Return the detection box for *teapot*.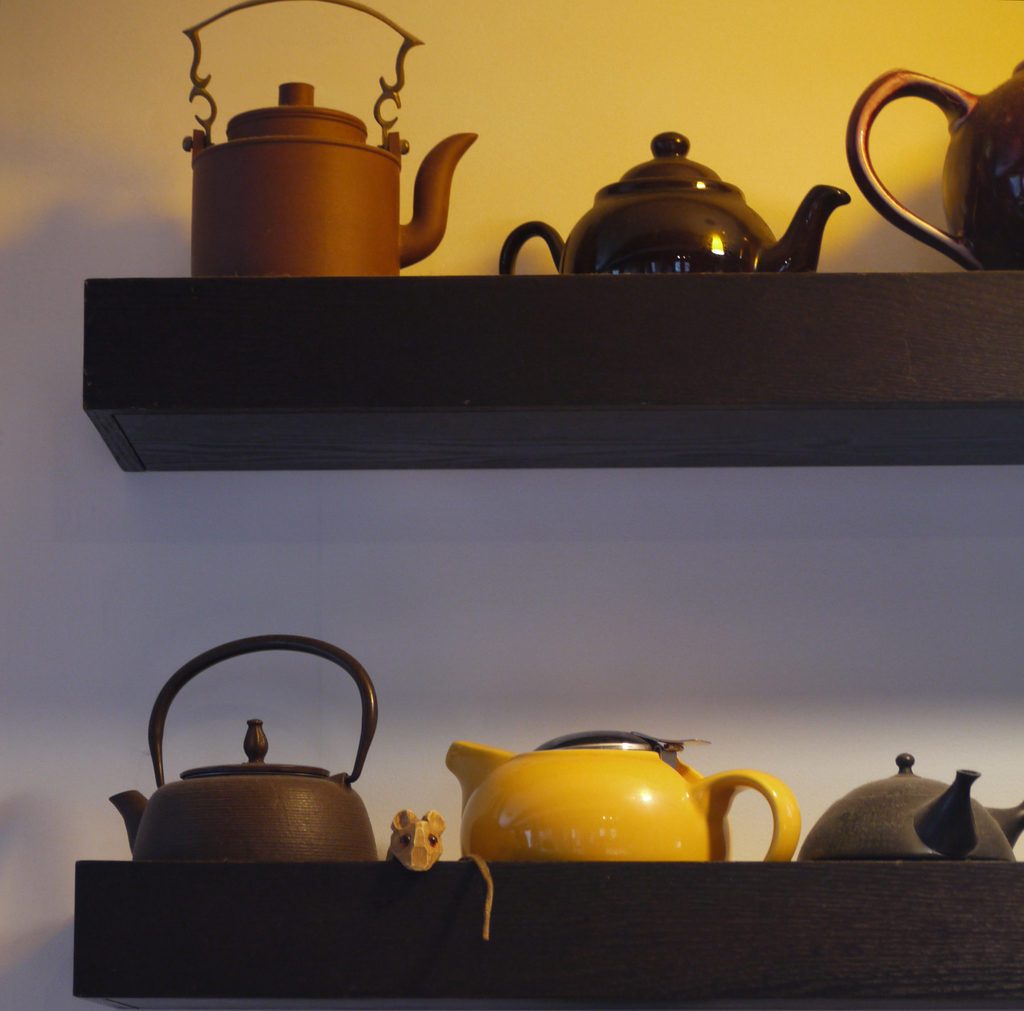
<bbox>106, 635, 379, 868</bbox>.
